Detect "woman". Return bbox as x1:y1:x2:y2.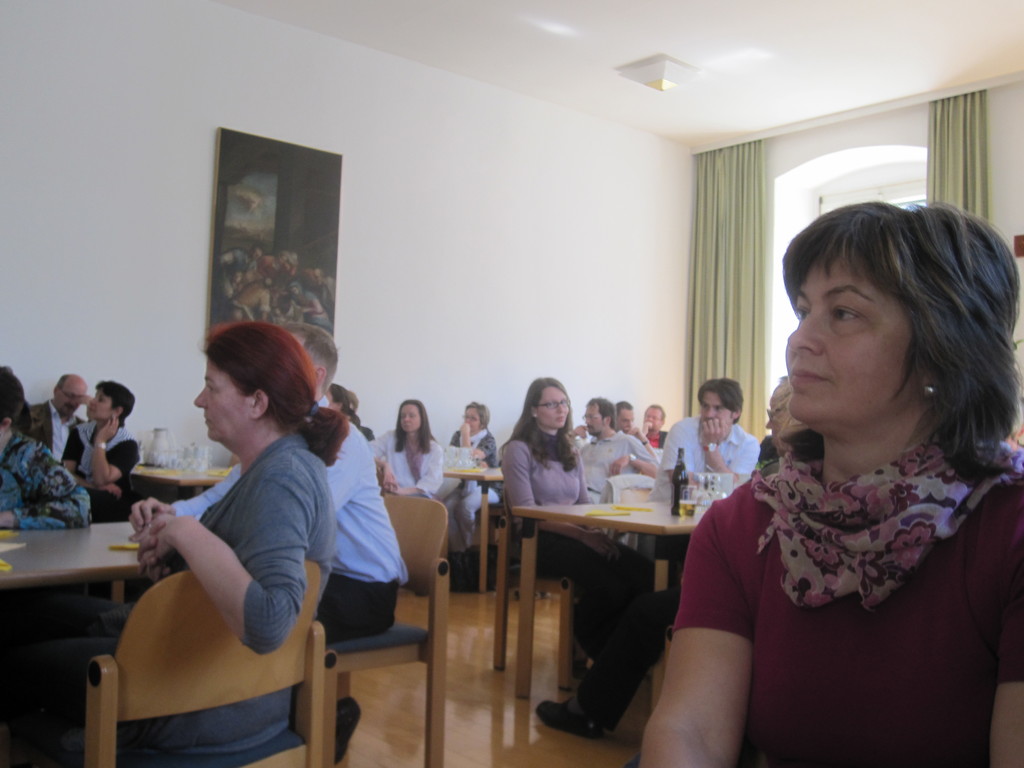
0:362:93:543.
